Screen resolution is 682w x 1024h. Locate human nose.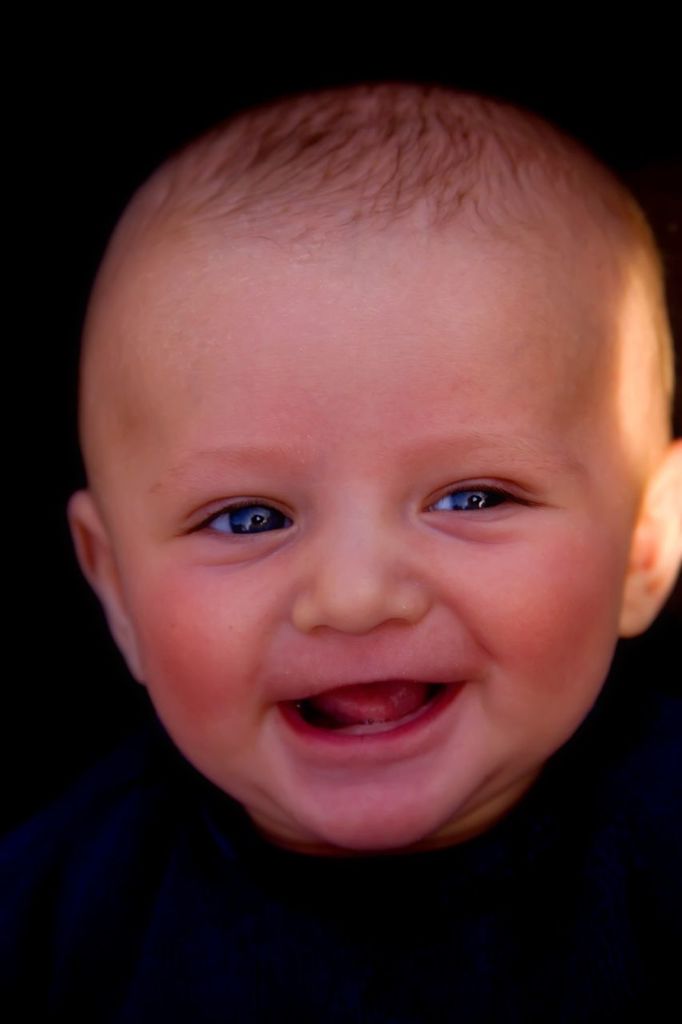
[x1=297, y1=490, x2=429, y2=634].
